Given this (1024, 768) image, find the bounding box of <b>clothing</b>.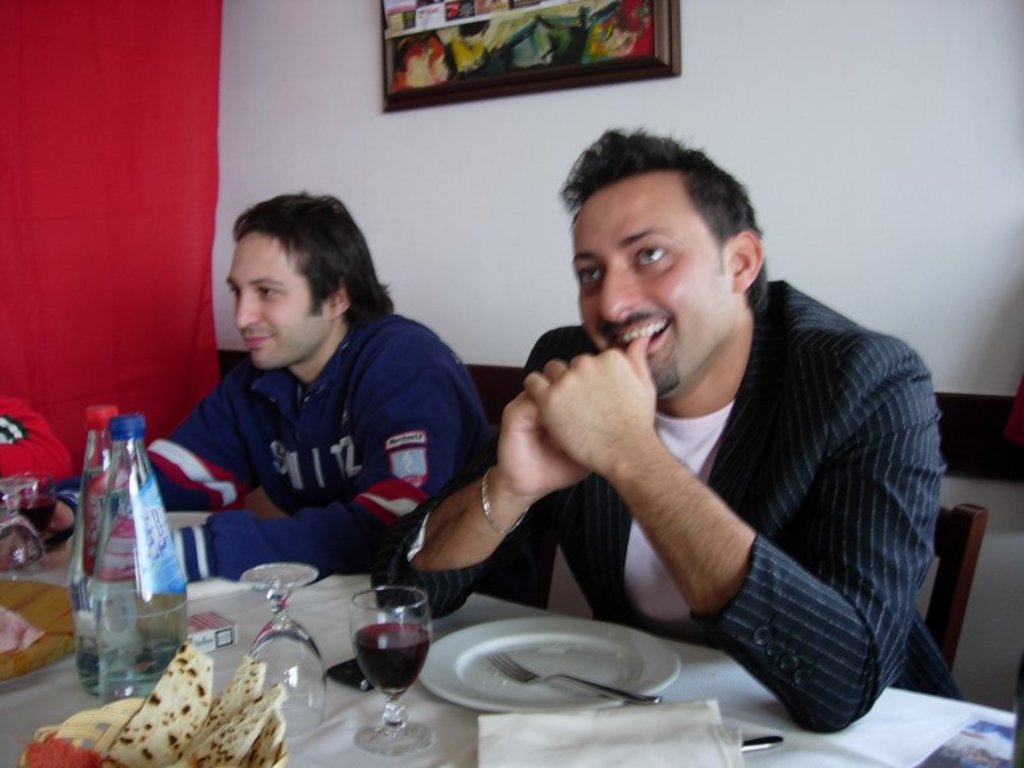
(458,230,945,723).
